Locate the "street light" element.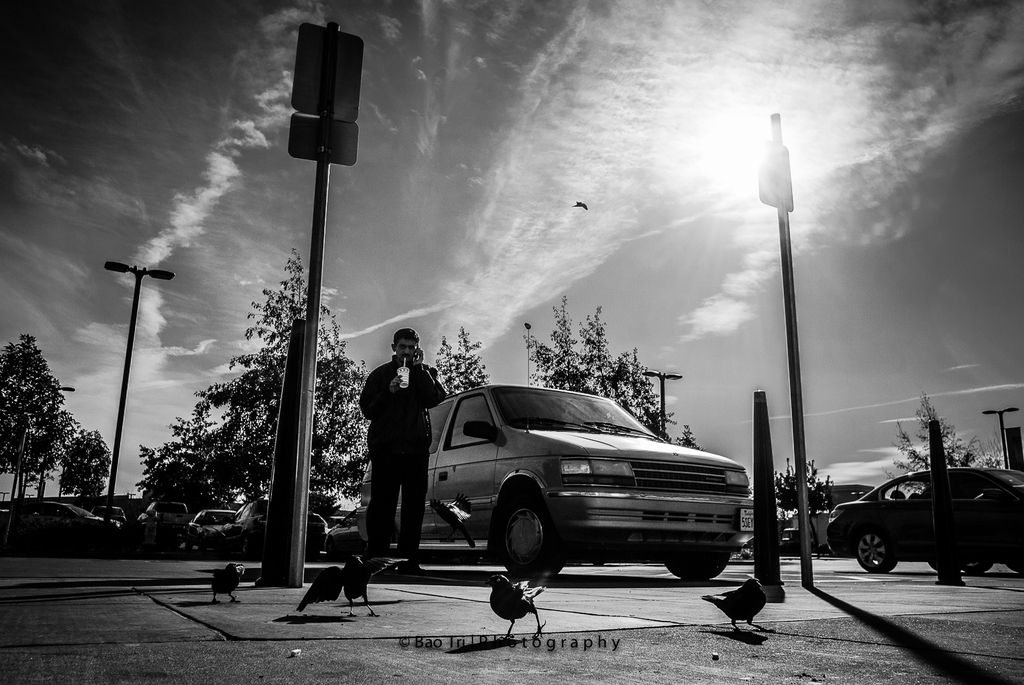
Element bbox: (74,235,175,520).
